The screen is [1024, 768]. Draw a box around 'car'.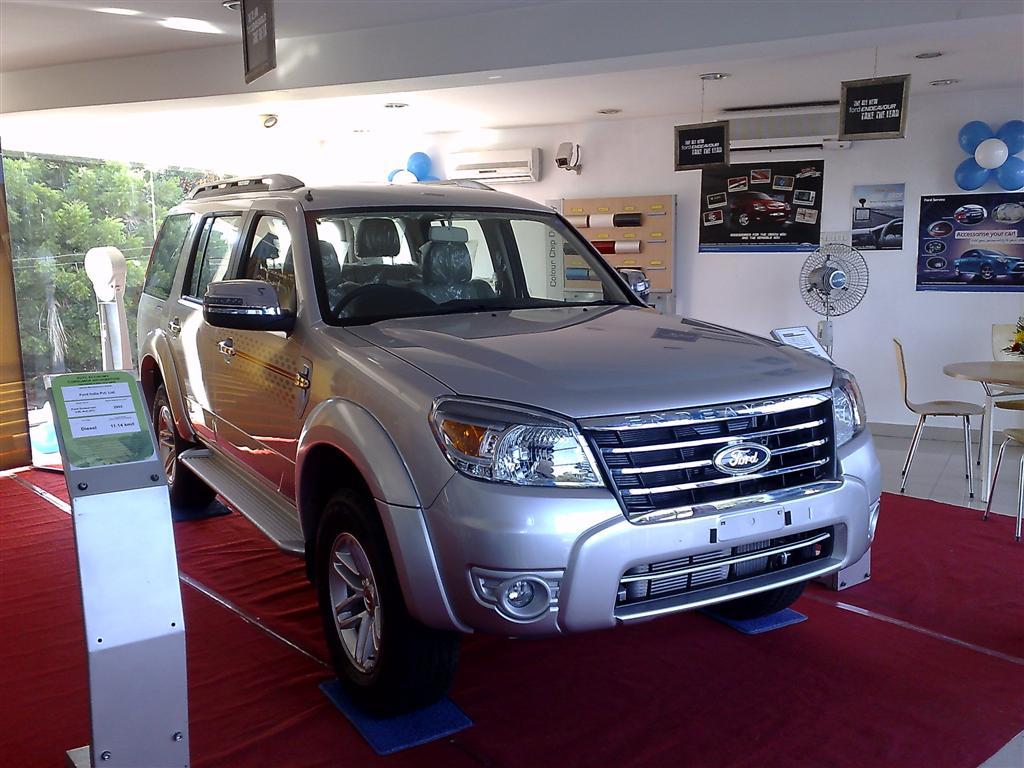
bbox=(735, 192, 789, 231).
